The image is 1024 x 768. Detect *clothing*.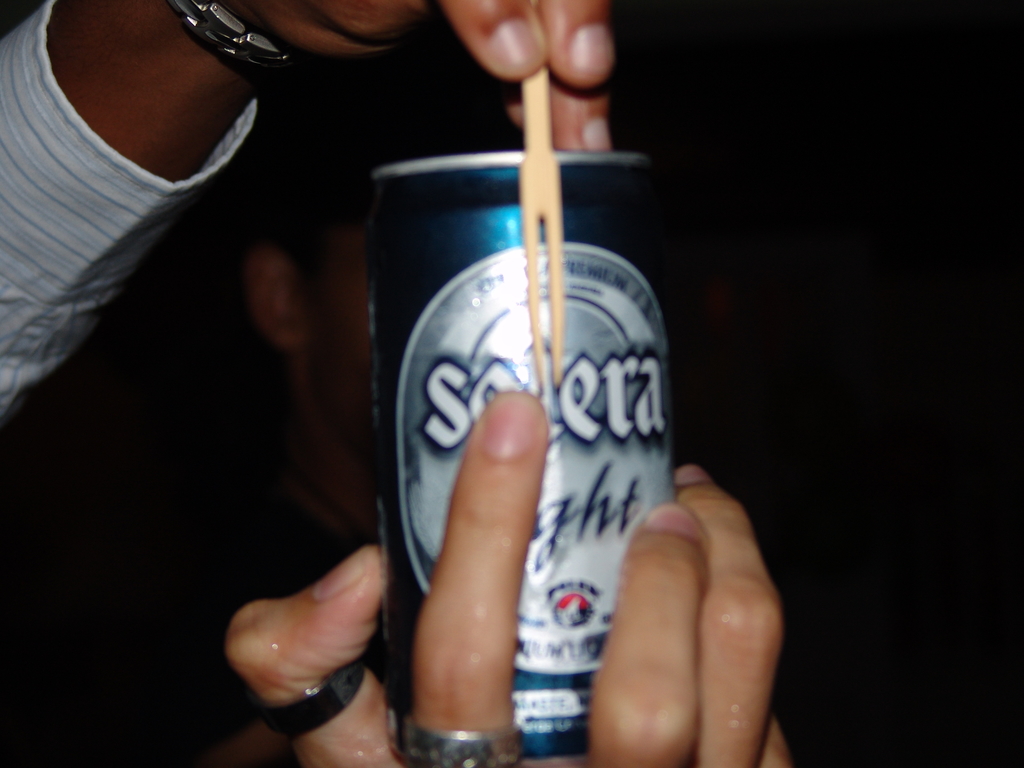
Detection: bbox=[0, 0, 260, 431].
